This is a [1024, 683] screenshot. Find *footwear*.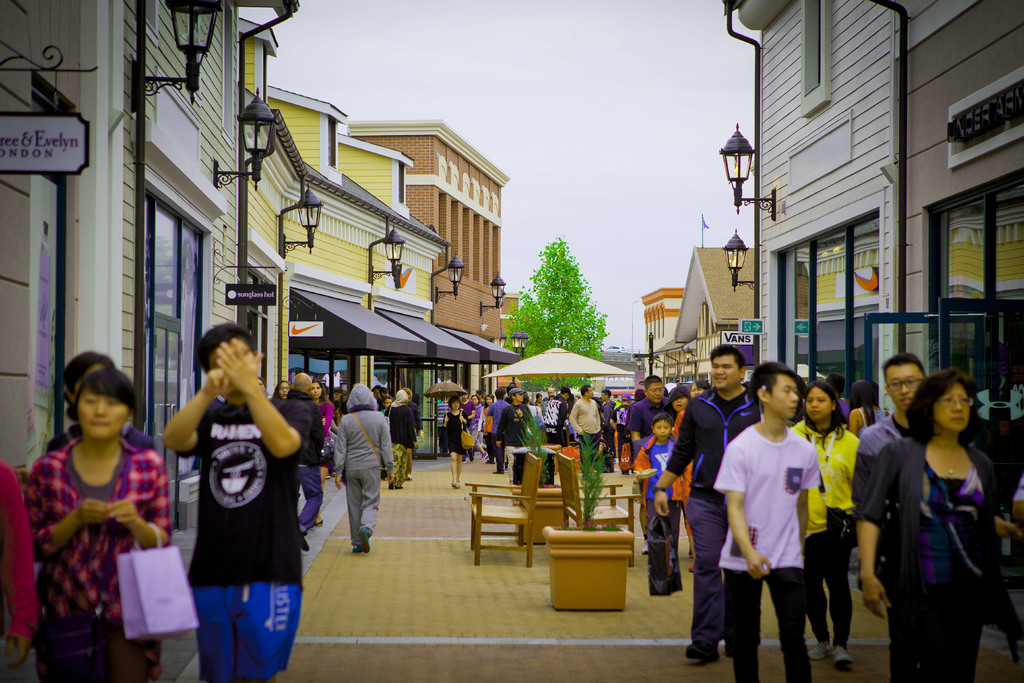
Bounding box: (left=394, top=483, right=406, bottom=490).
